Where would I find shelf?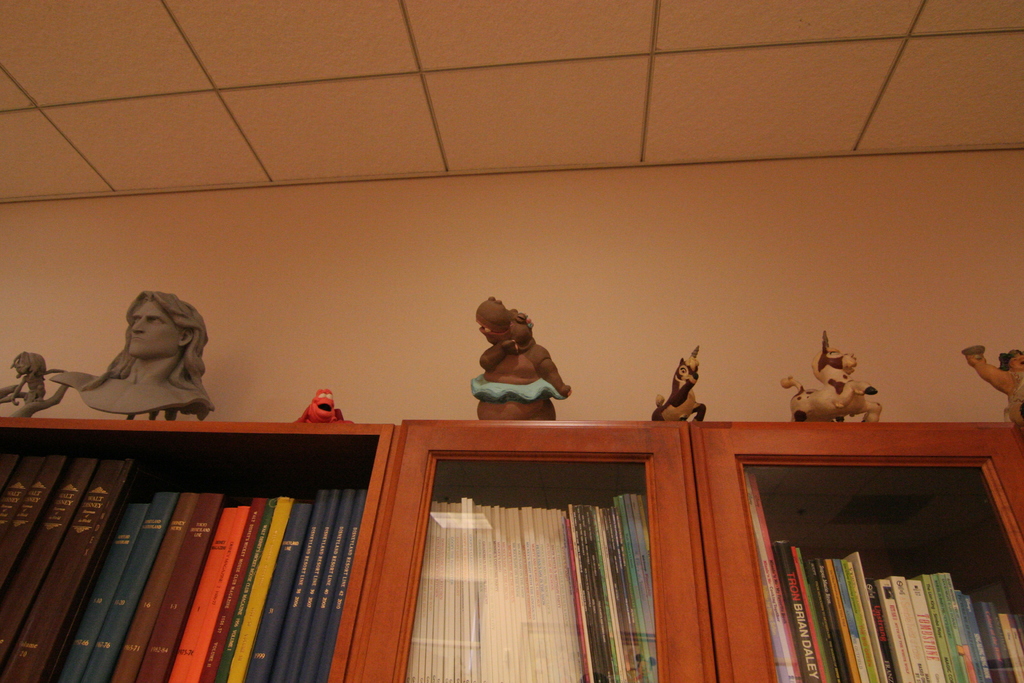
At [0, 407, 1023, 682].
